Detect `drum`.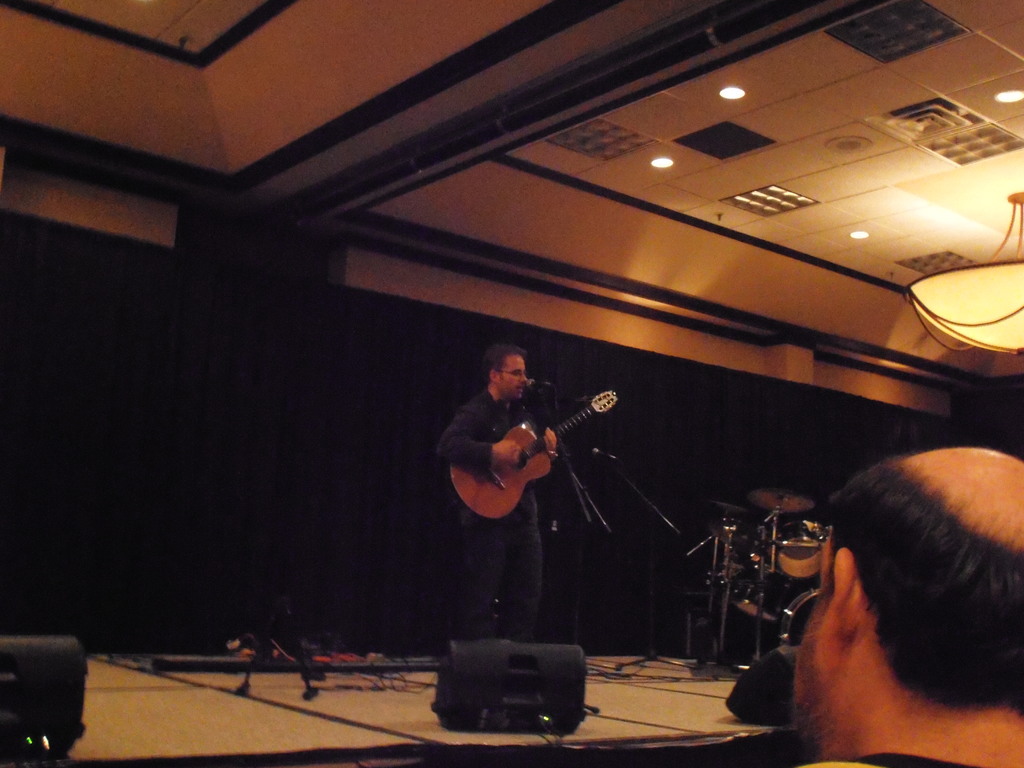
Detected at 781, 589, 815, 650.
